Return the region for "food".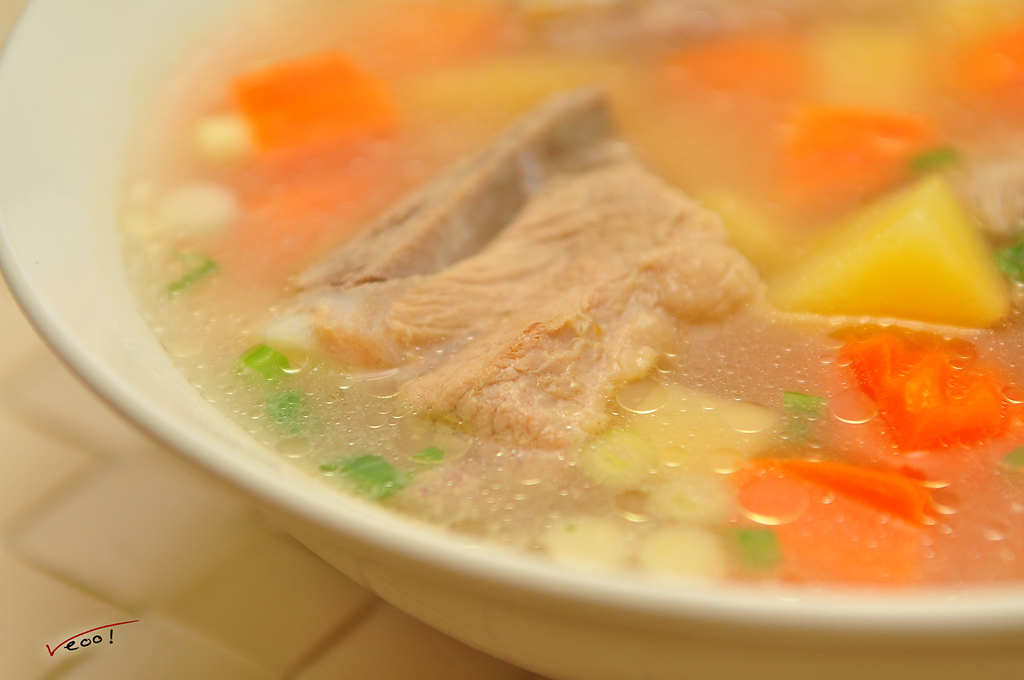
{"x1": 113, "y1": 0, "x2": 1023, "y2": 594}.
